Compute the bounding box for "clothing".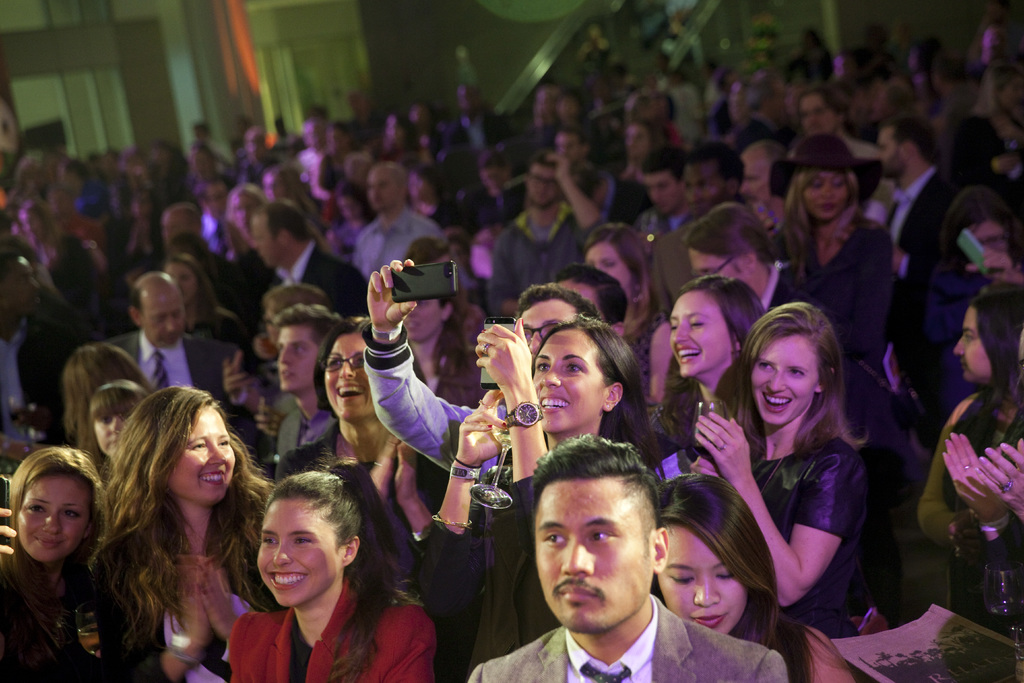
(left=609, top=318, right=724, bottom=452).
